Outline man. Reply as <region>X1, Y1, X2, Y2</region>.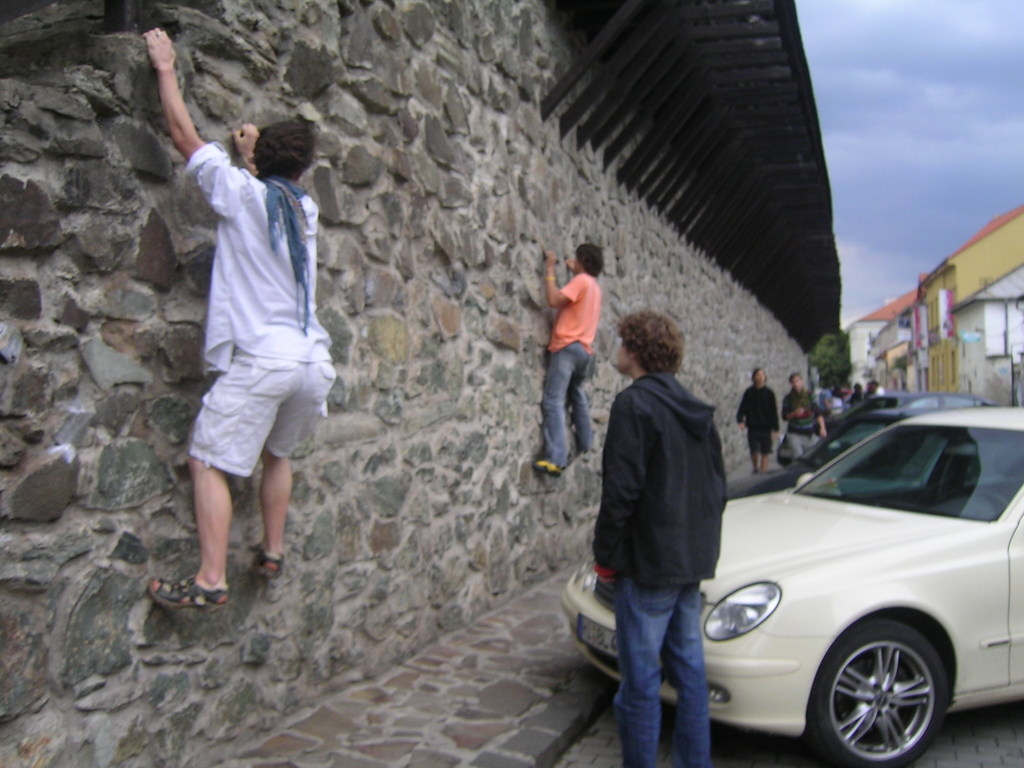
<region>543, 241, 607, 479</region>.
